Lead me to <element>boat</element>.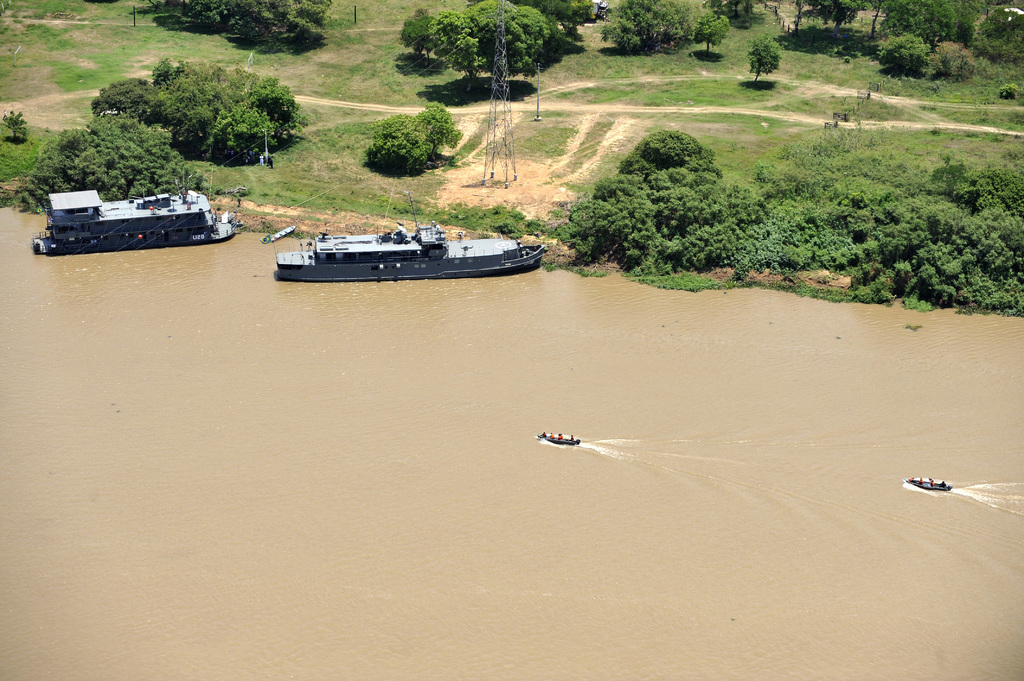
Lead to <box>913,478,948,492</box>.
